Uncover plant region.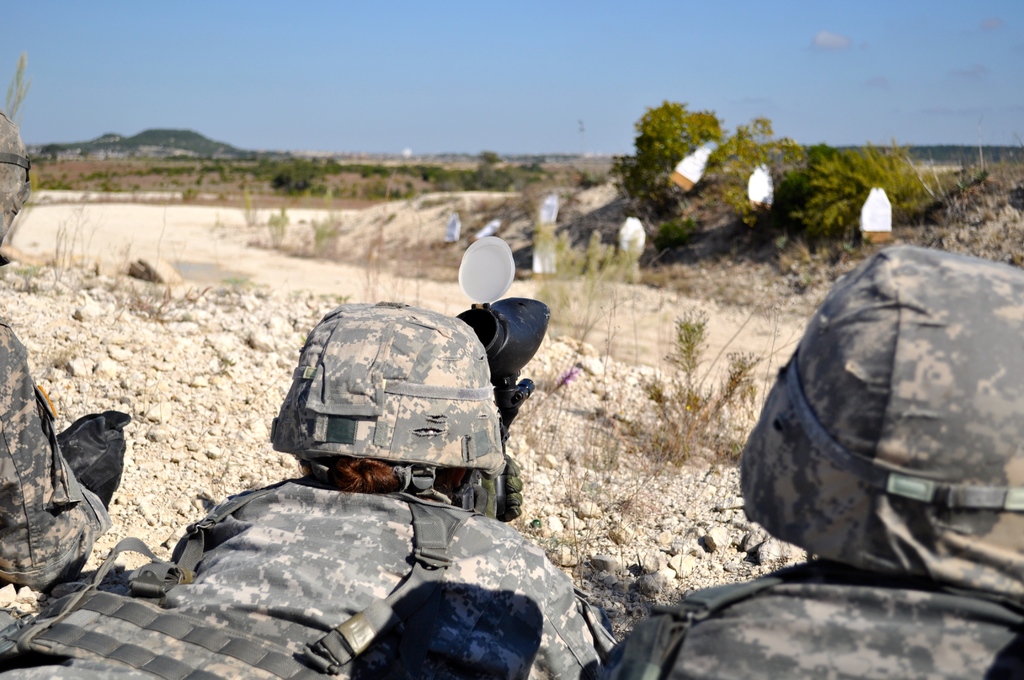
Uncovered: 234,190,264,232.
